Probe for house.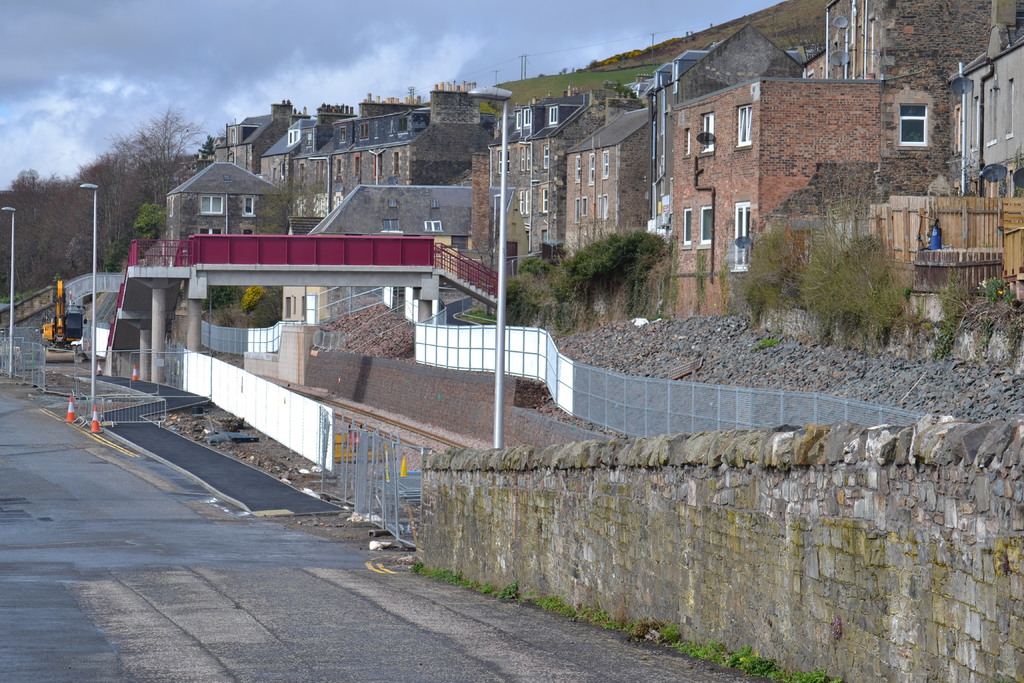
Probe result: [left=644, top=23, right=805, bottom=243].
